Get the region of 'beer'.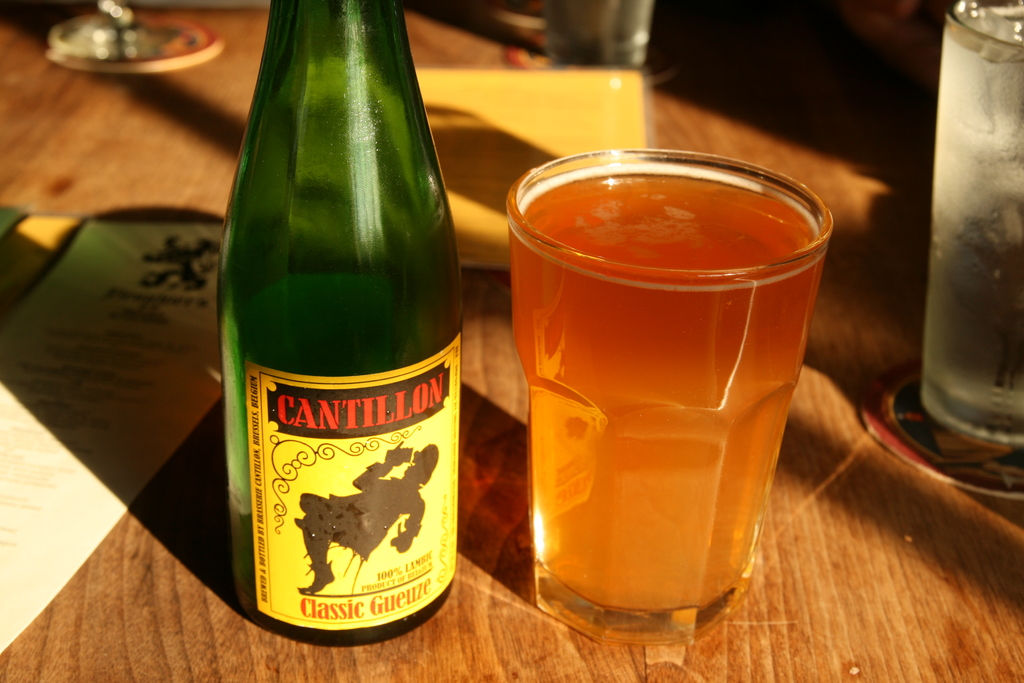
l=509, t=162, r=831, b=616.
